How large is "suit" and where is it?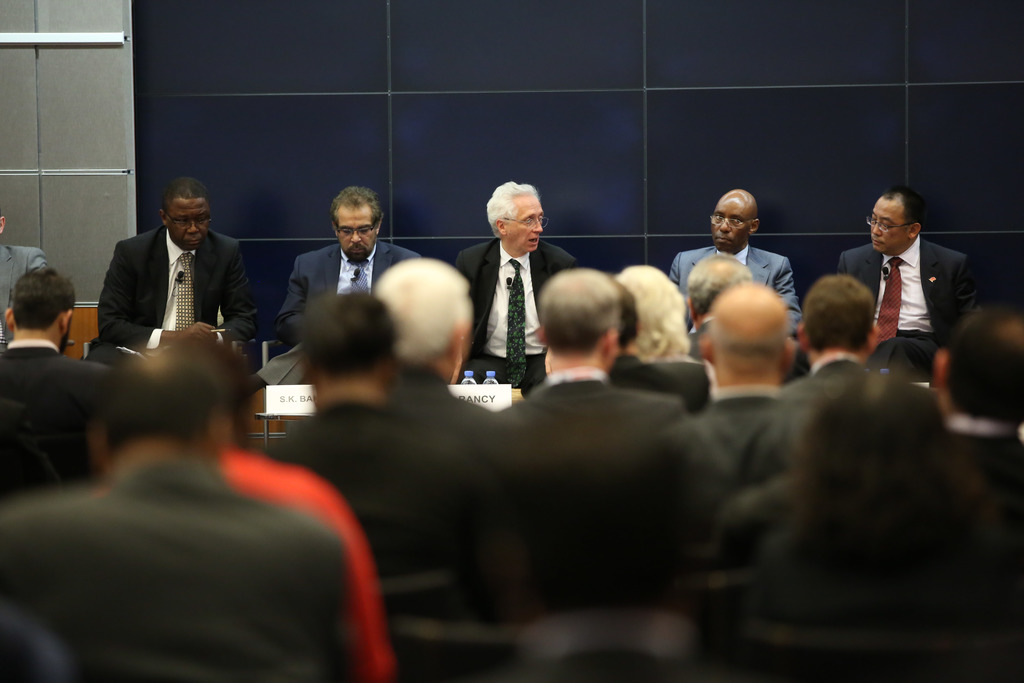
Bounding box: bbox=[255, 400, 493, 586].
